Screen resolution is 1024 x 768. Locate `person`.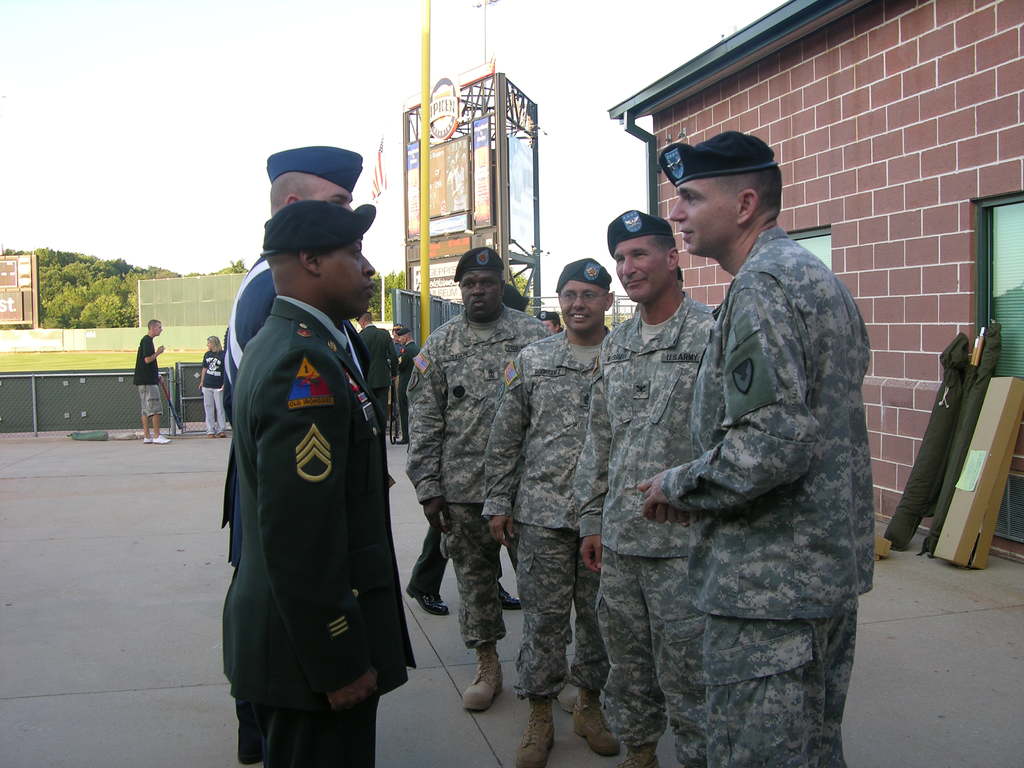
(620, 127, 874, 767).
